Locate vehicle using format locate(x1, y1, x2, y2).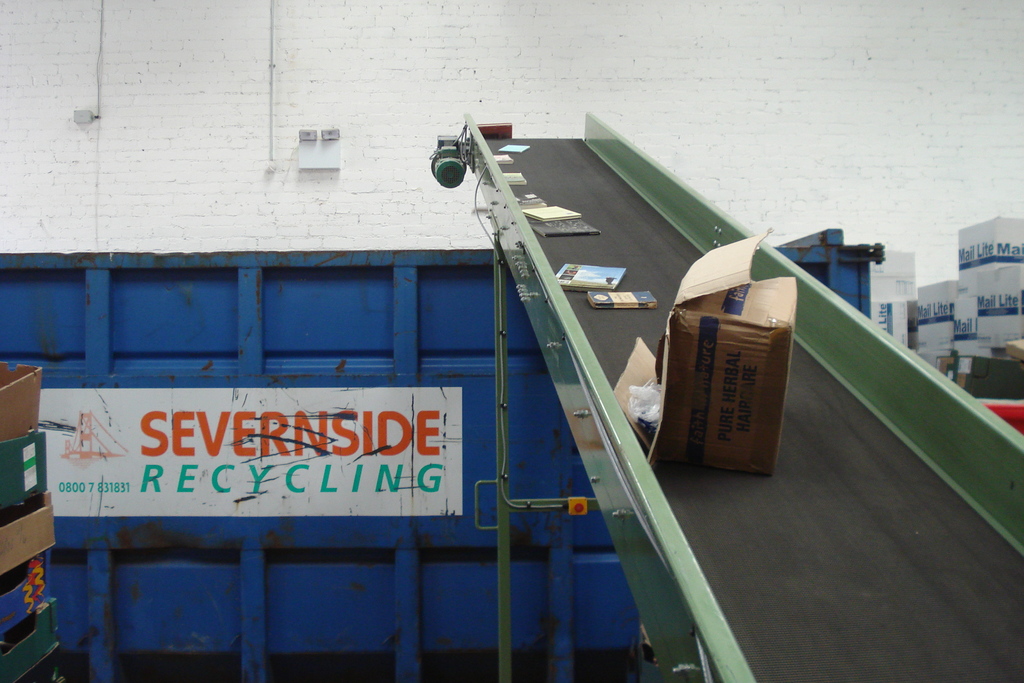
locate(0, 224, 887, 682).
